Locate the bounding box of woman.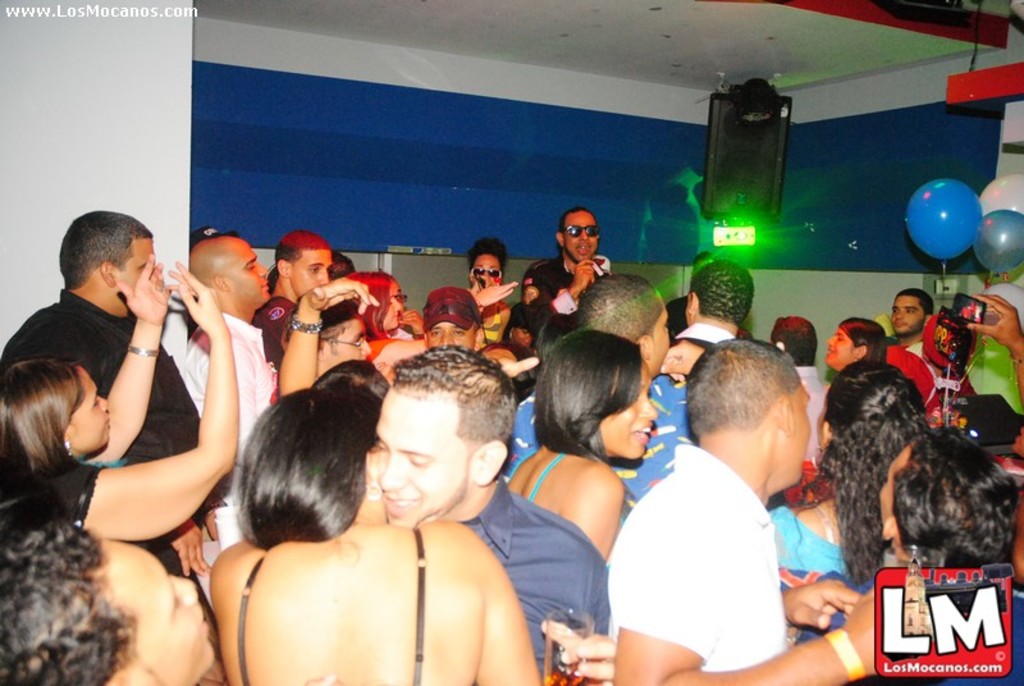
Bounding box: bbox(0, 251, 237, 545).
